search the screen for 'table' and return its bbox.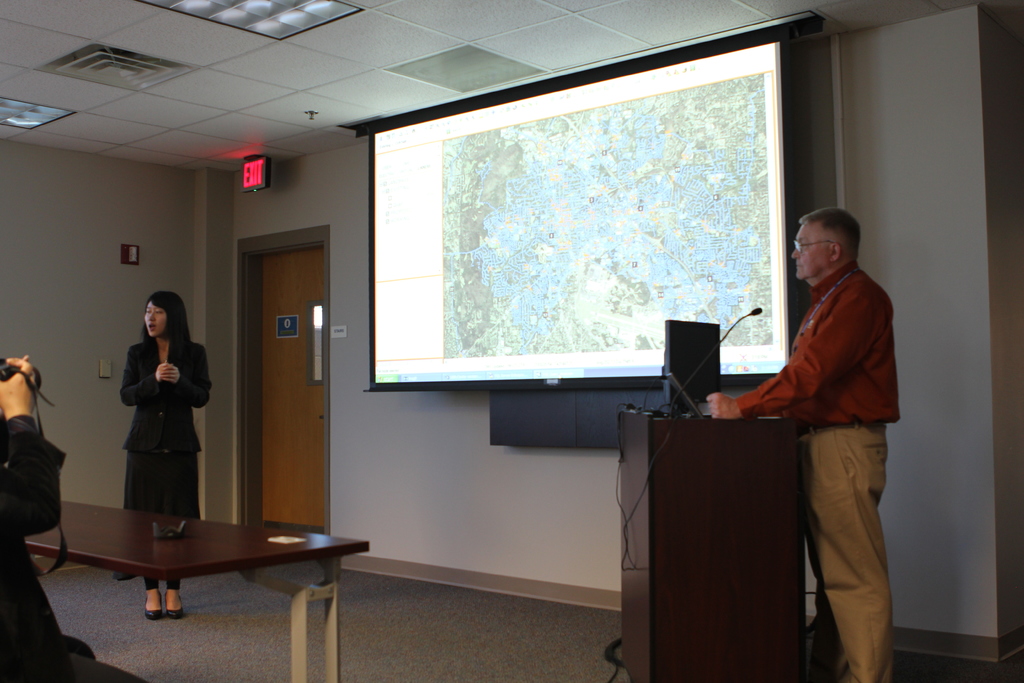
Found: 20/488/371/682.
